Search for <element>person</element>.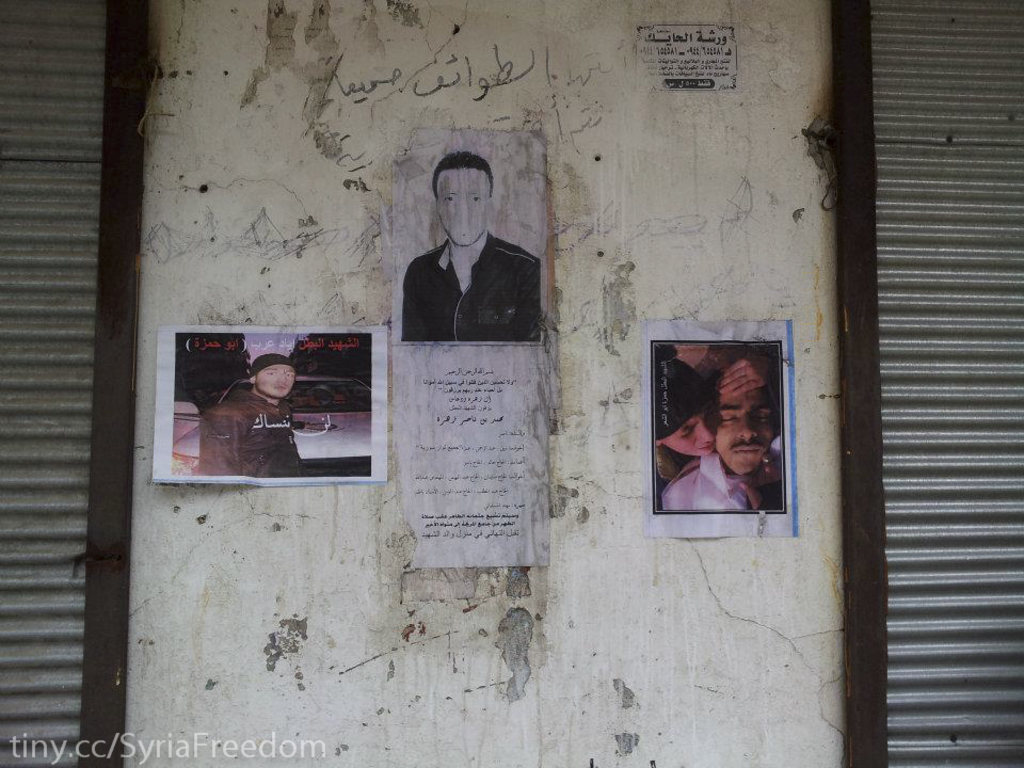
Found at pyautogui.locateOnScreen(199, 356, 303, 476).
